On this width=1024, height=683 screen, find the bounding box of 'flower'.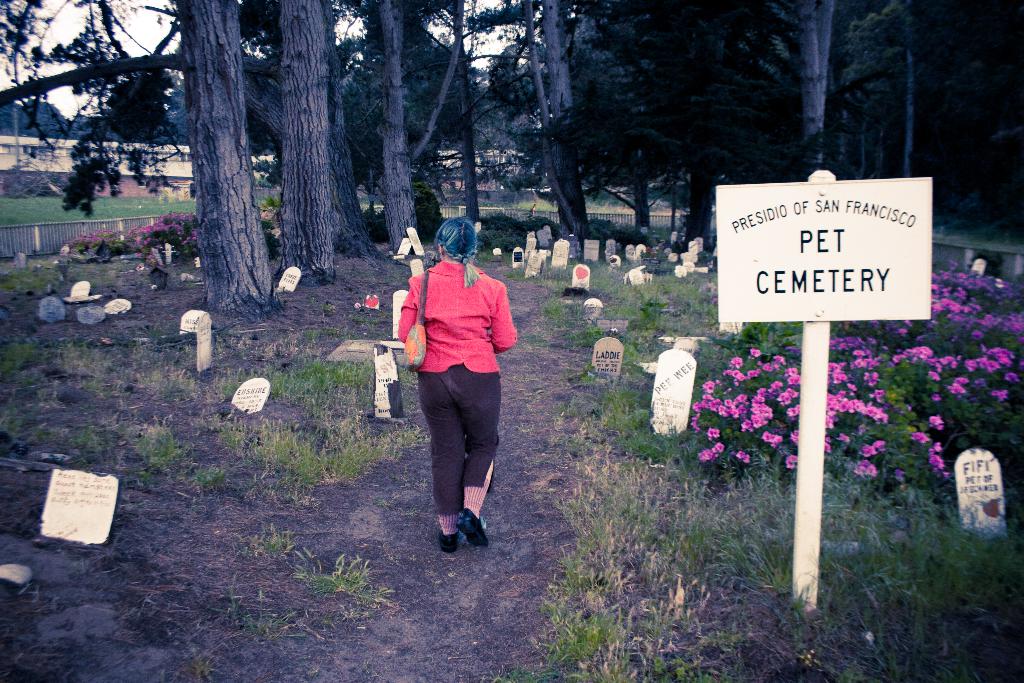
Bounding box: (x1=931, y1=416, x2=947, y2=426).
